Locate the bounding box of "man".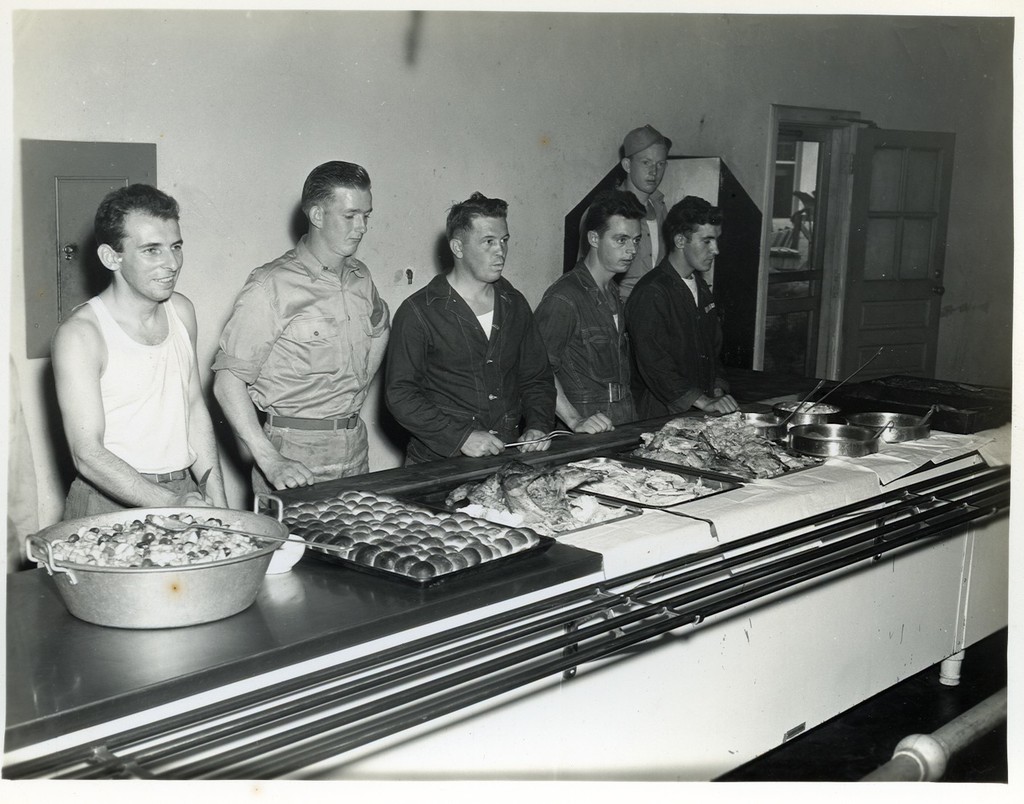
Bounding box: (left=57, top=182, right=225, bottom=520).
